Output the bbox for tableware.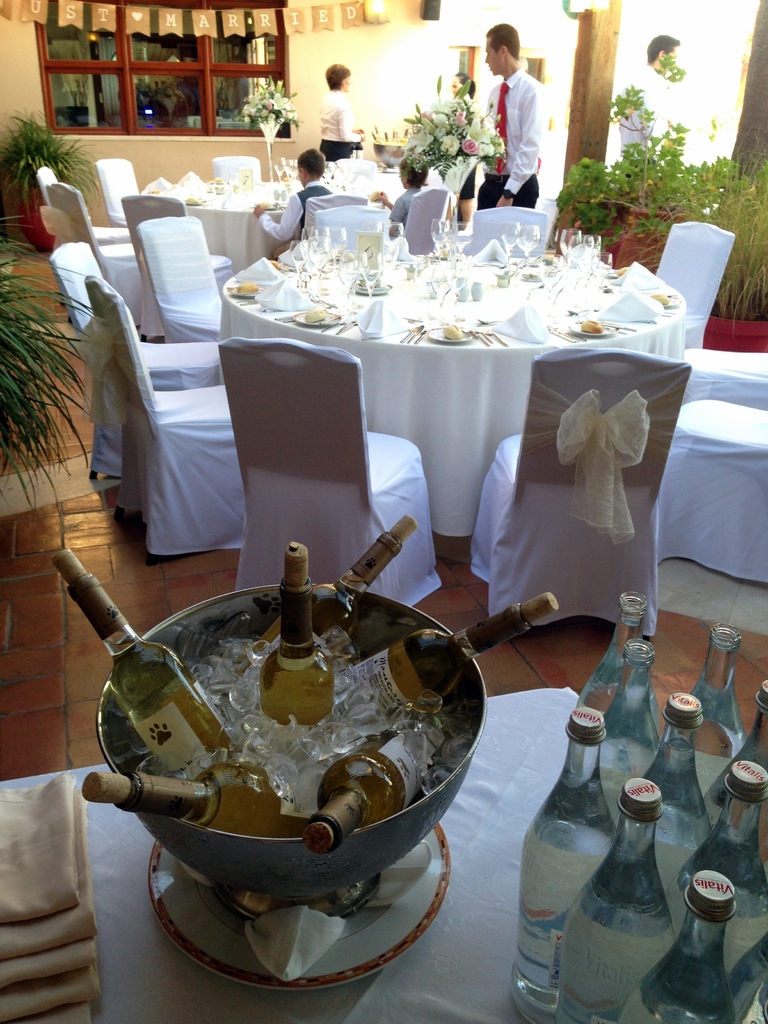
<region>598, 317, 636, 336</region>.
